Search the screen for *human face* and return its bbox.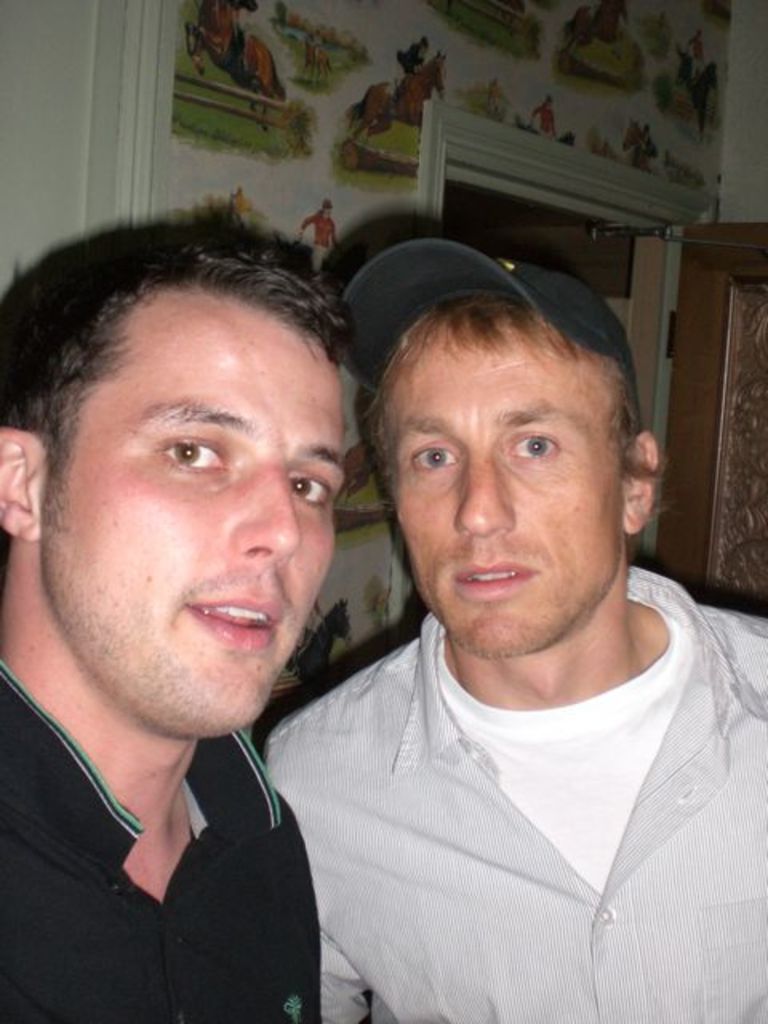
Found: region(366, 312, 630, 651).
